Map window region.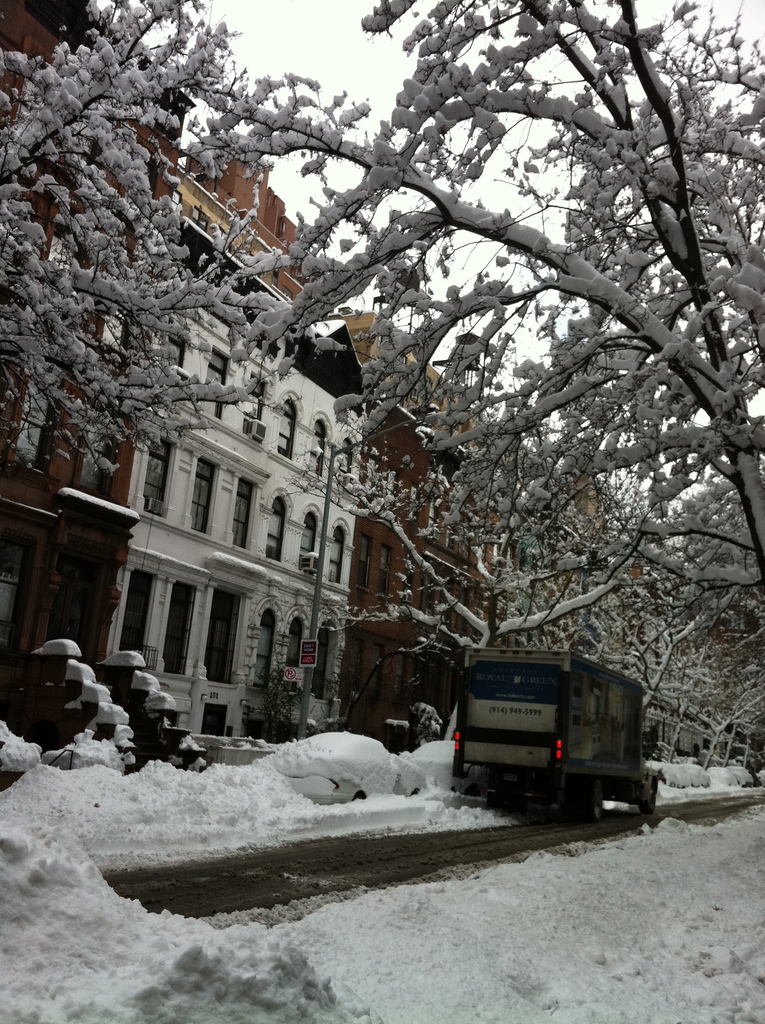
Mapped to 164/582/193/673.
